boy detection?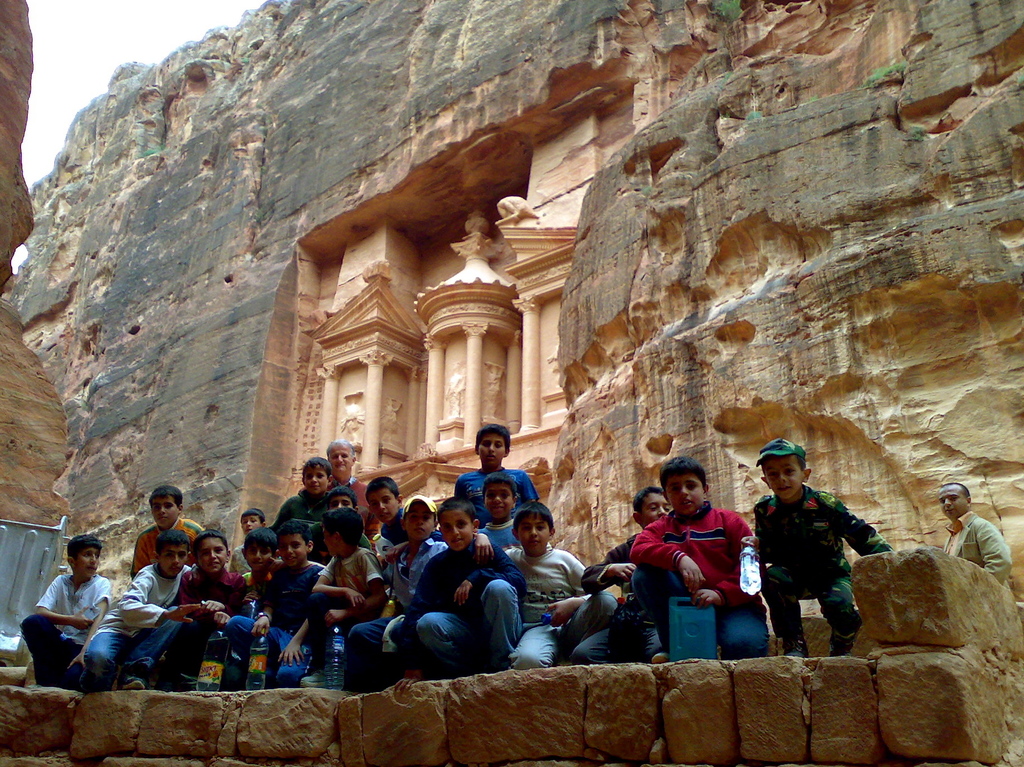
bbox=(368, 476, 406, 571)
